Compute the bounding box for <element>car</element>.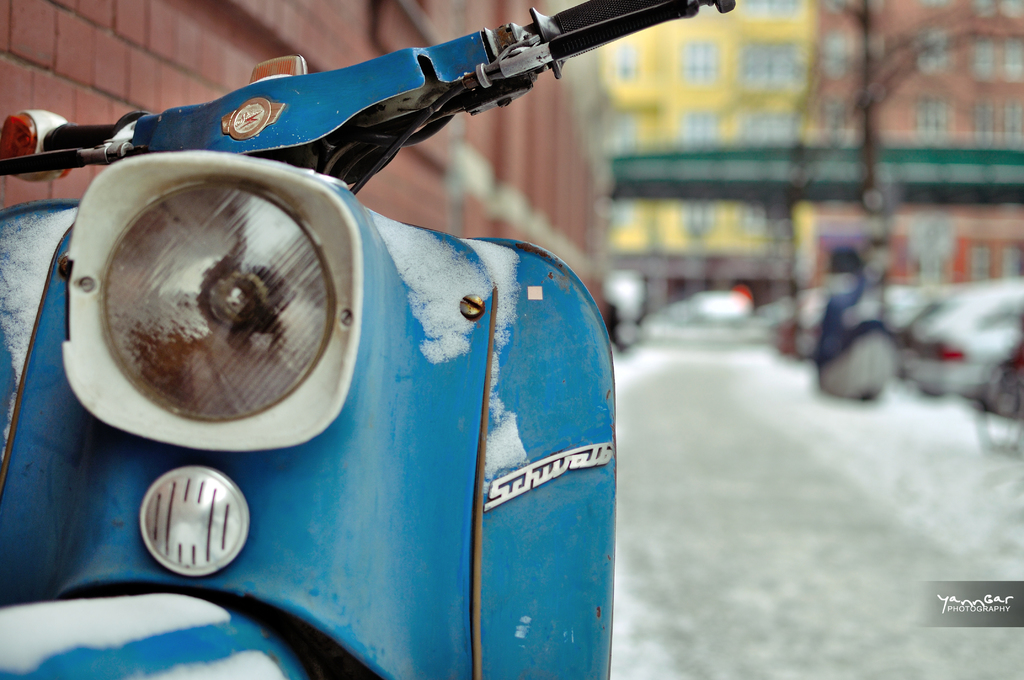
908:271:1023:416.
